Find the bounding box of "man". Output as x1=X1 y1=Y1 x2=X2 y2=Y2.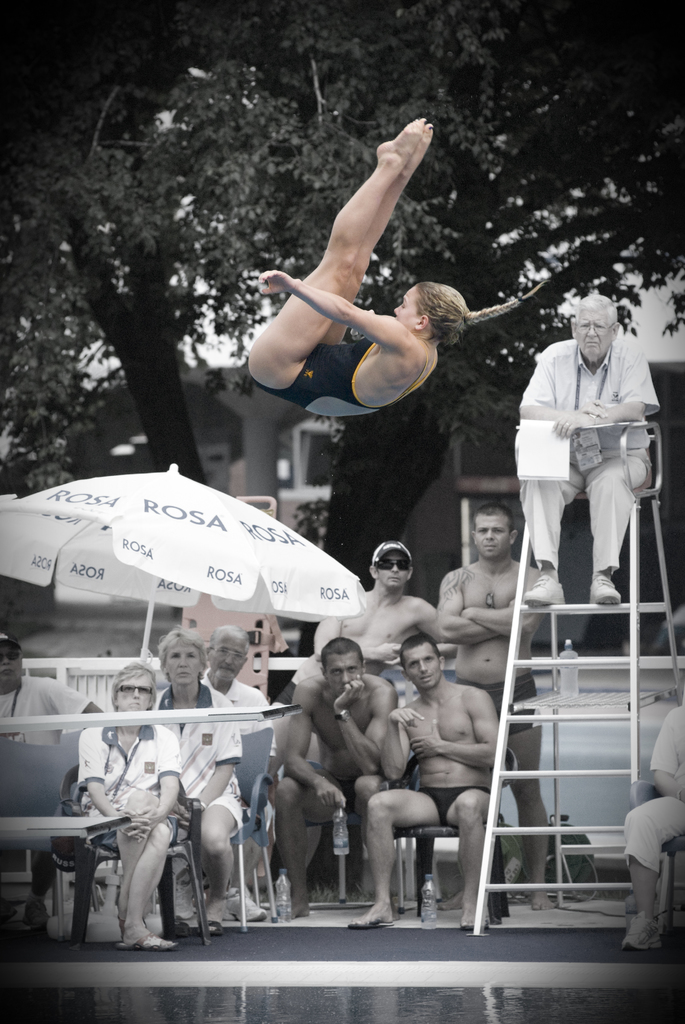
x1=347 y1=632 x2=505 y2=927.
